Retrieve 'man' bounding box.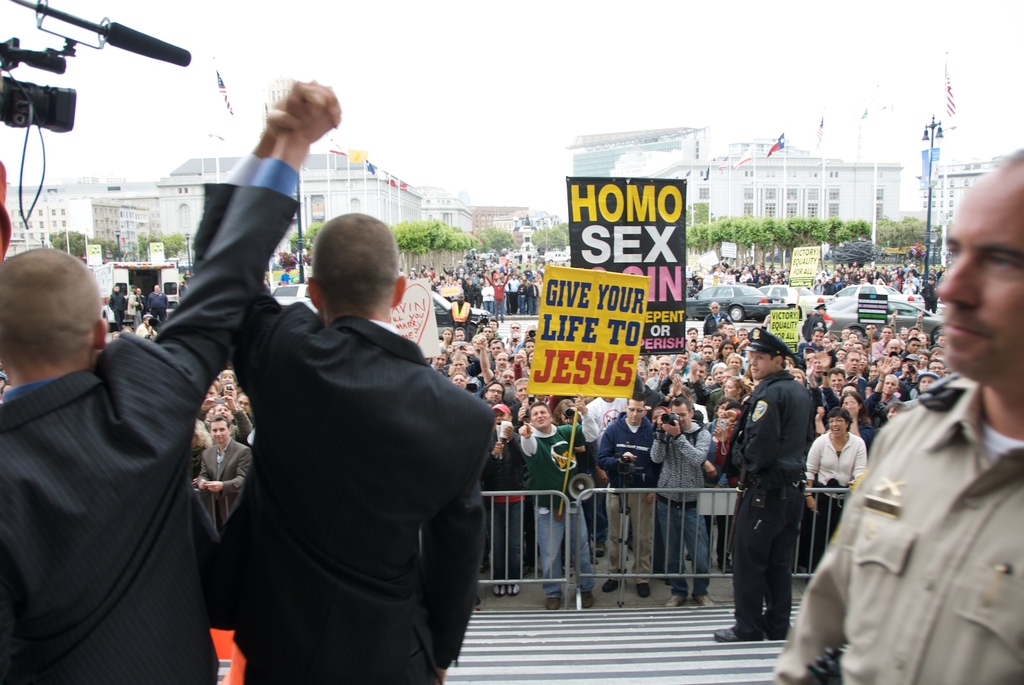
Bounding box: pyautogui.locateOnScreen(771, 148, 1023, 684).
